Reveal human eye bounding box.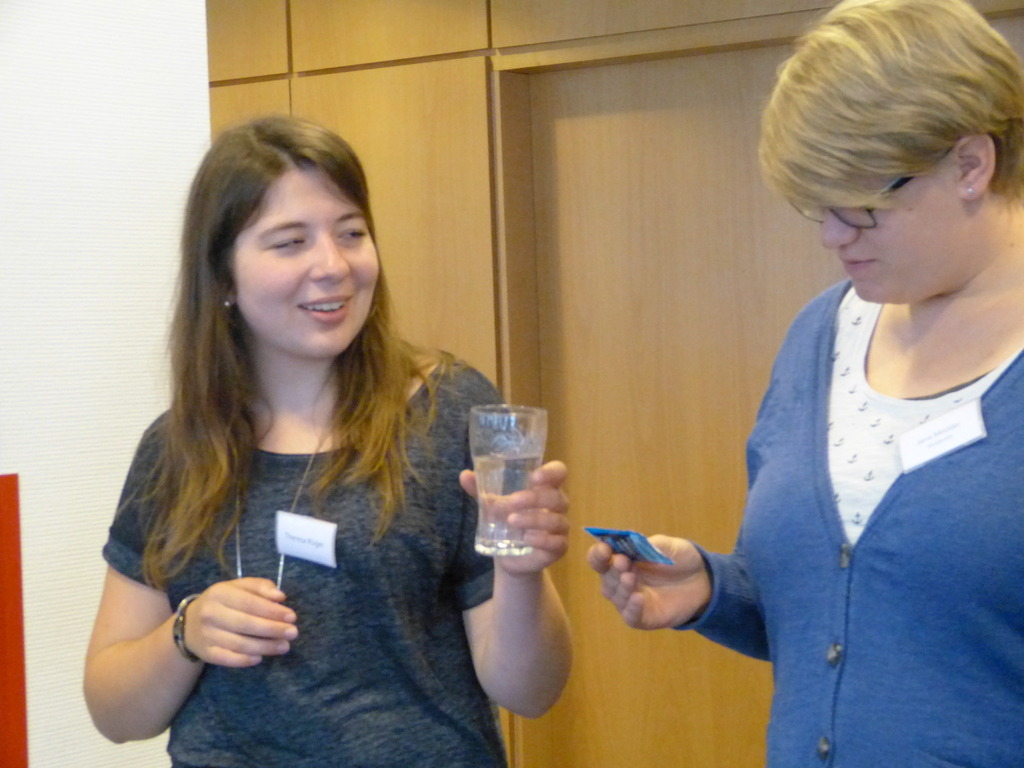
Revealed: locate(335, 220, 369, 243).
